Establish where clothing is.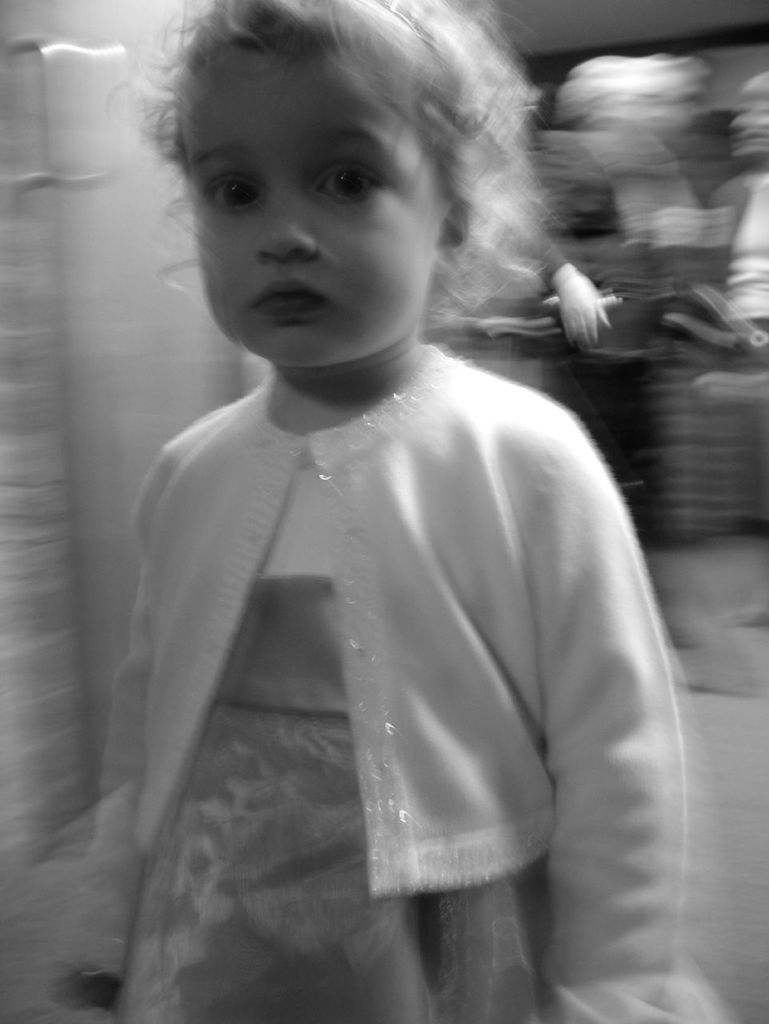
Established at locate(0, 352, 731, 1023).
